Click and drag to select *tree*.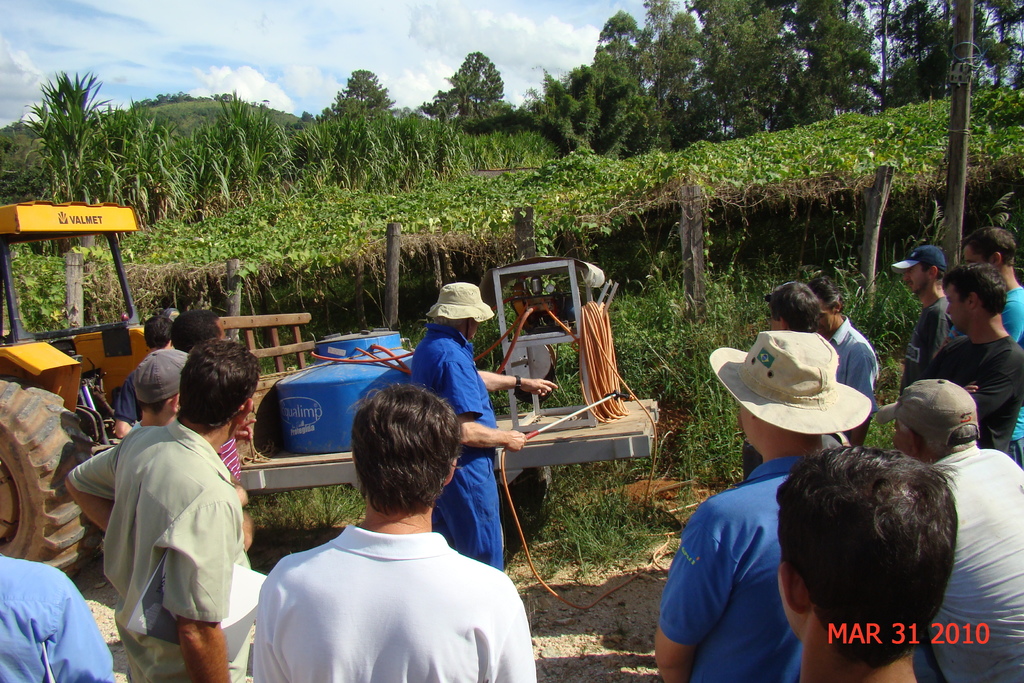
Selection: Rect(876, 0, 1023, 110).
